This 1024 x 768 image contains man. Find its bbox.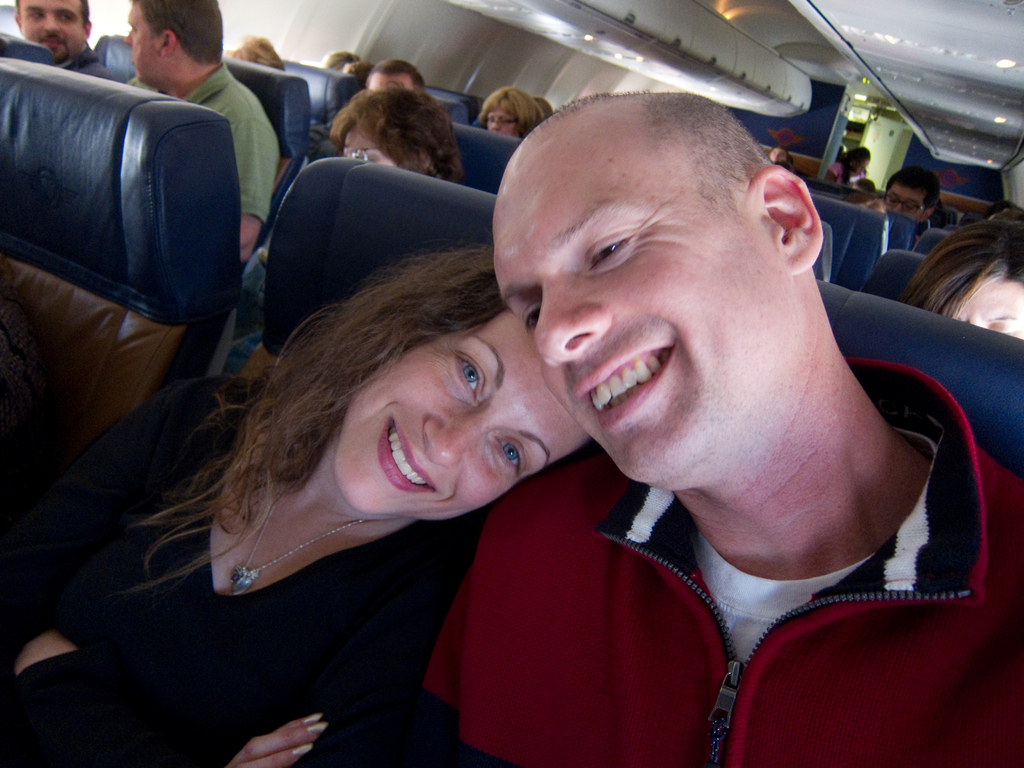
x1=453, y1=124, x2=1009, y2=767.
